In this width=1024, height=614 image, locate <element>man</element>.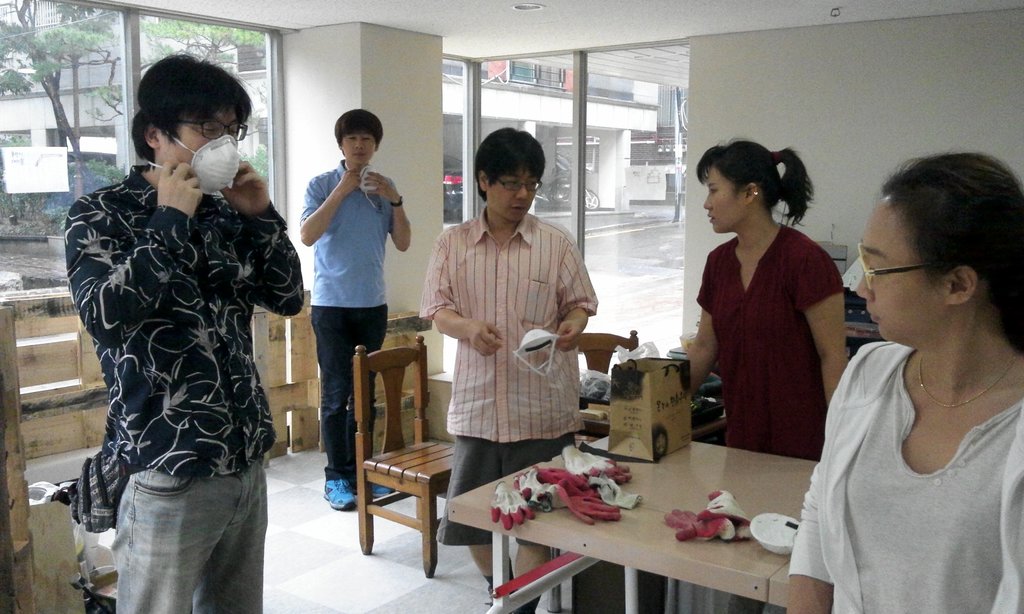
Bounding box: (51,57,305,611).
